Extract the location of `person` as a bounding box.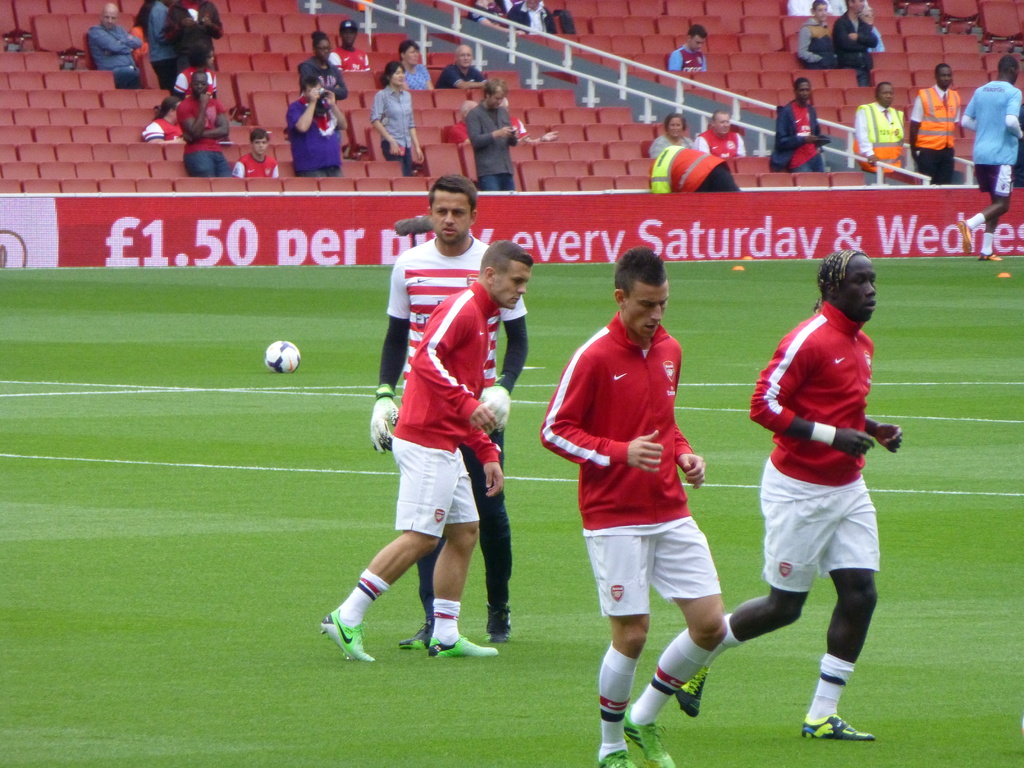
<bbox>448, 53, 494, 84</bbox>.
